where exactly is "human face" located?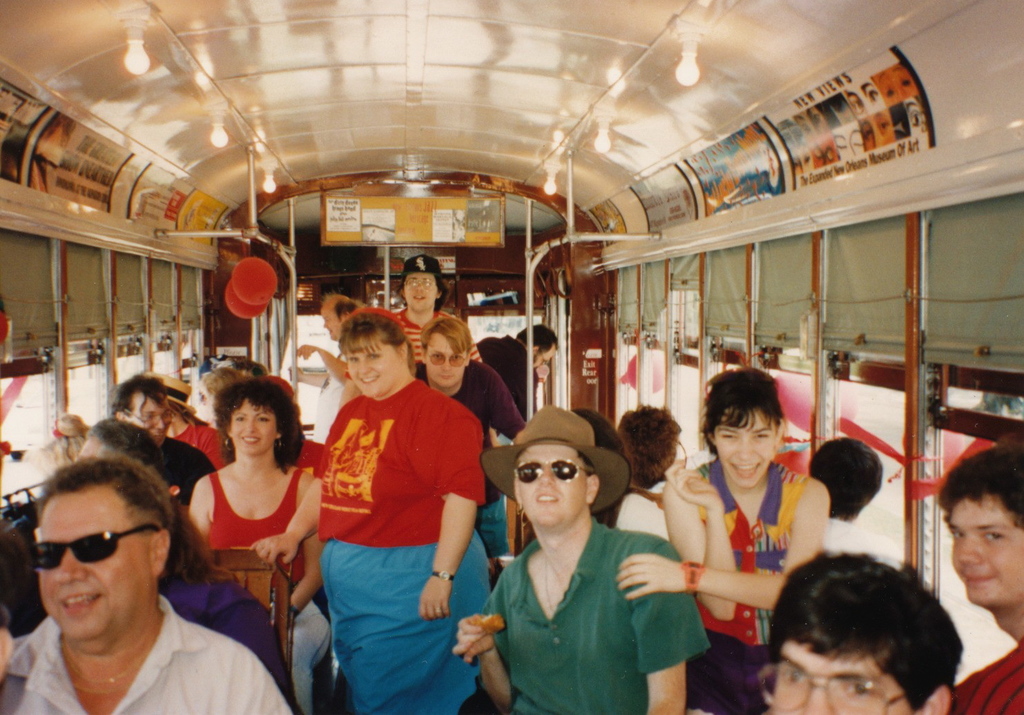
Its bounding box is detection(713, 407, 780, 490).
